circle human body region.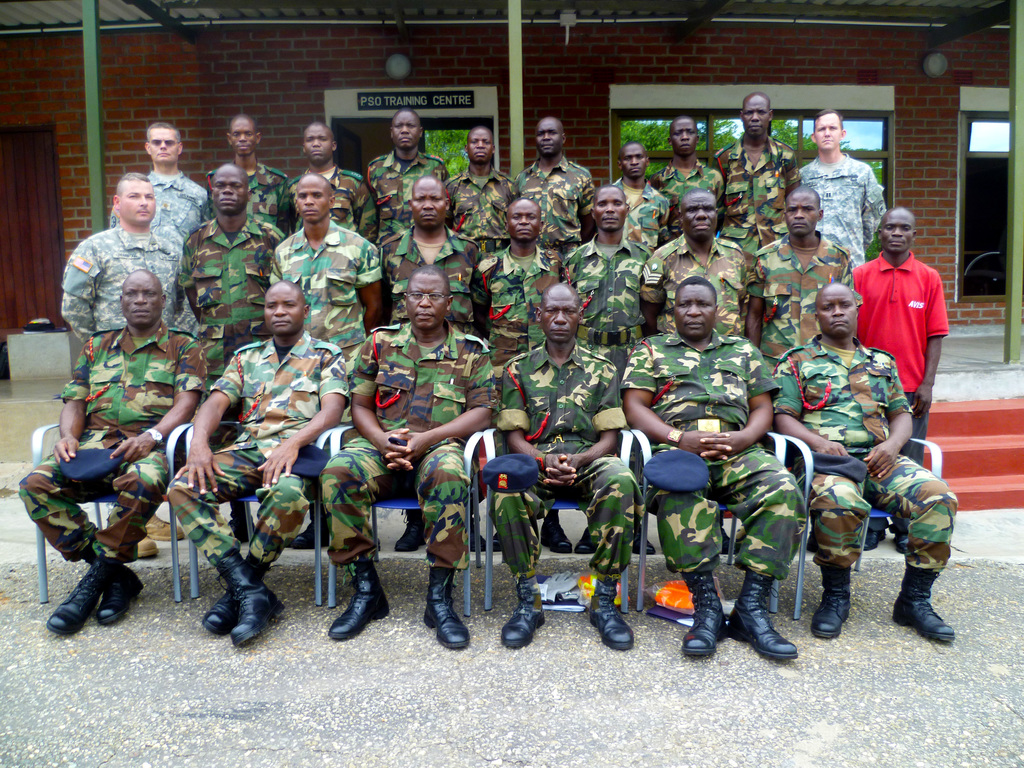
Region: select_region(175, 163, 287, 399).
